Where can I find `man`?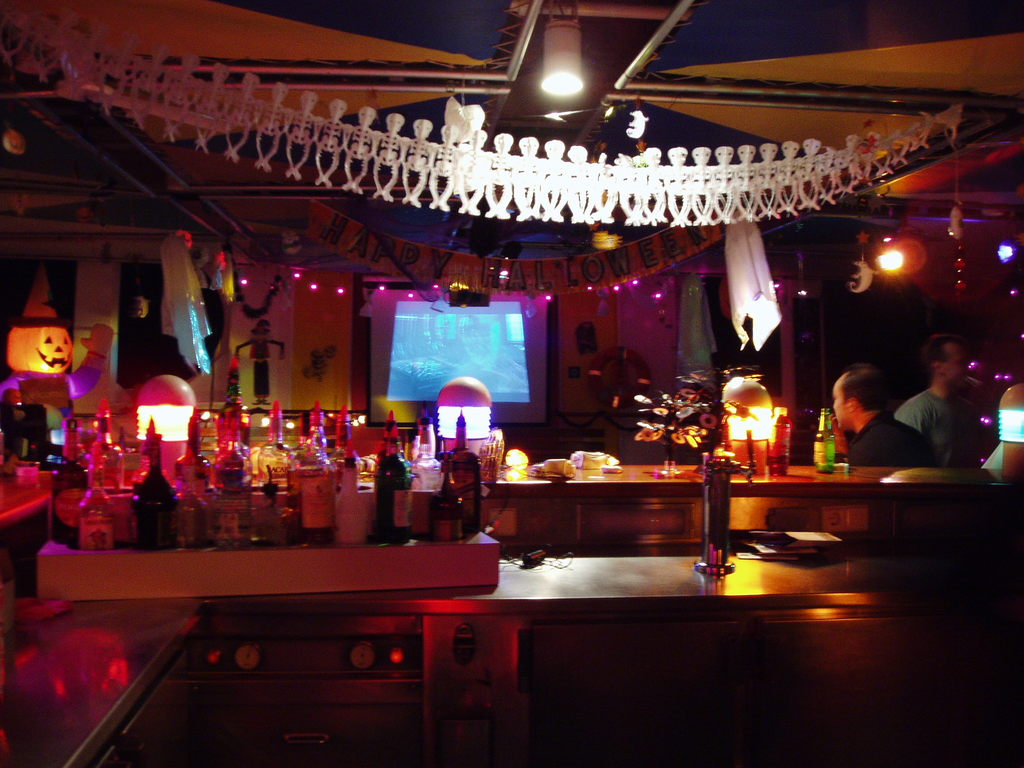
You can find it at [x1=886, y1=335, x2=1009, y2=482].
